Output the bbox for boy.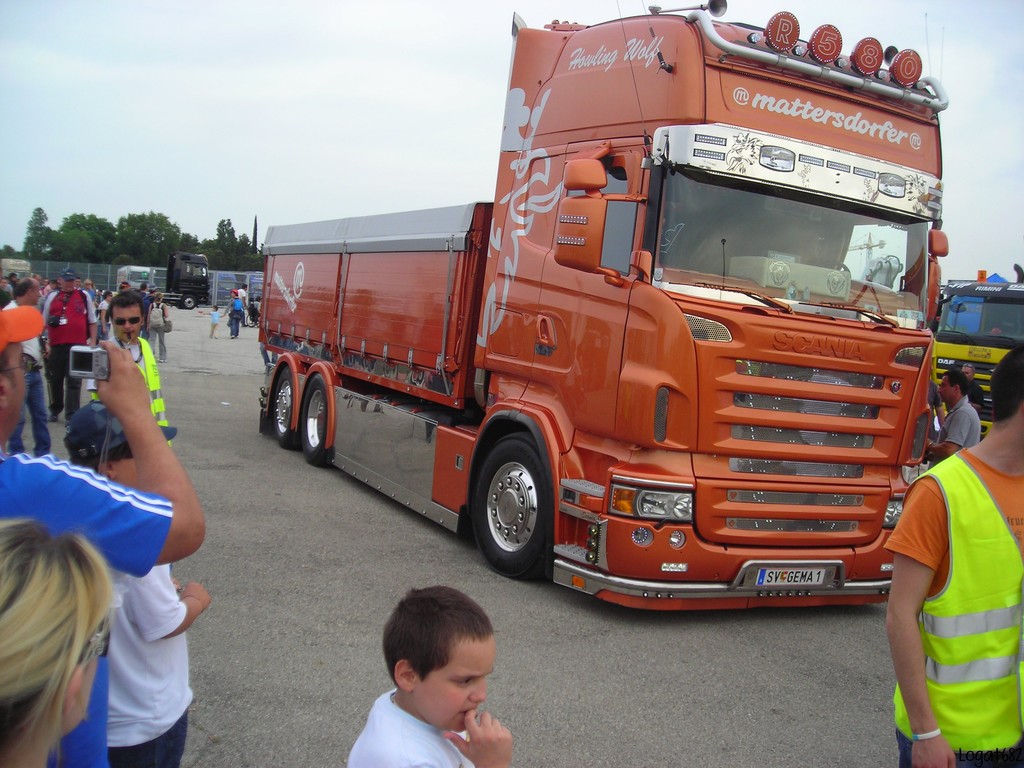
<box>326,604,542,755</box>.
